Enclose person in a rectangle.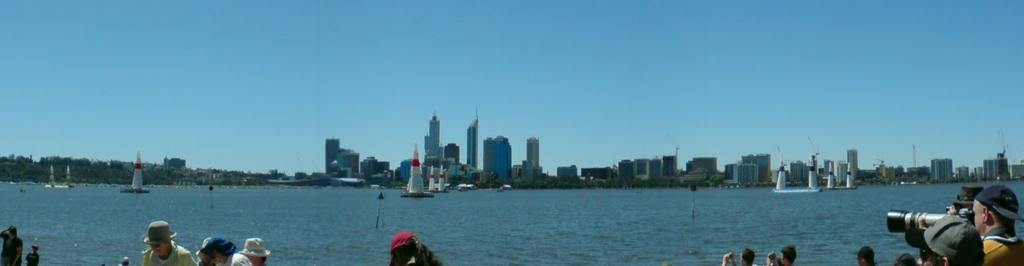
781/249/793/265.
